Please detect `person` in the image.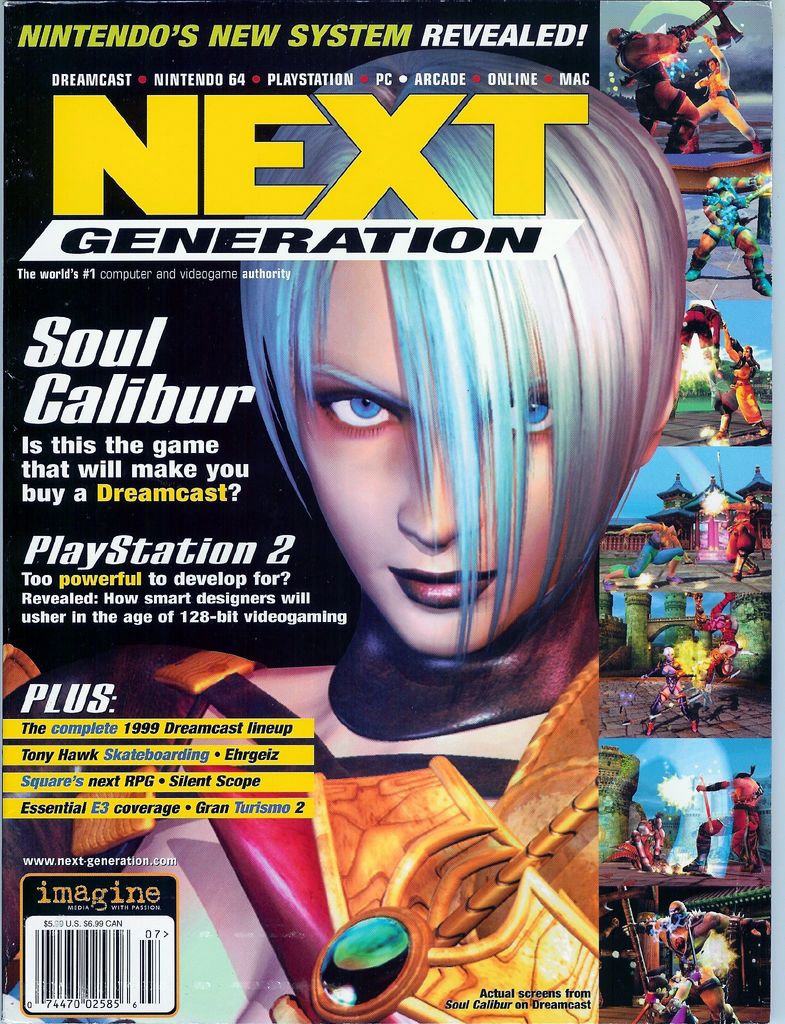
[686,181,773,299].
